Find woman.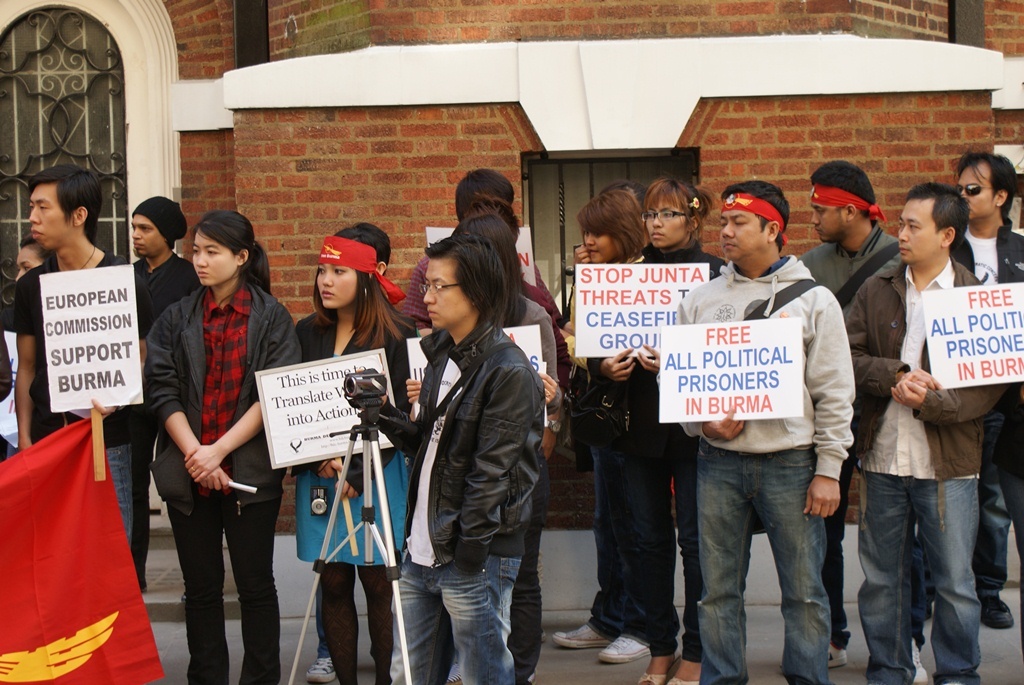
<box>555,191,634,667</box>.
